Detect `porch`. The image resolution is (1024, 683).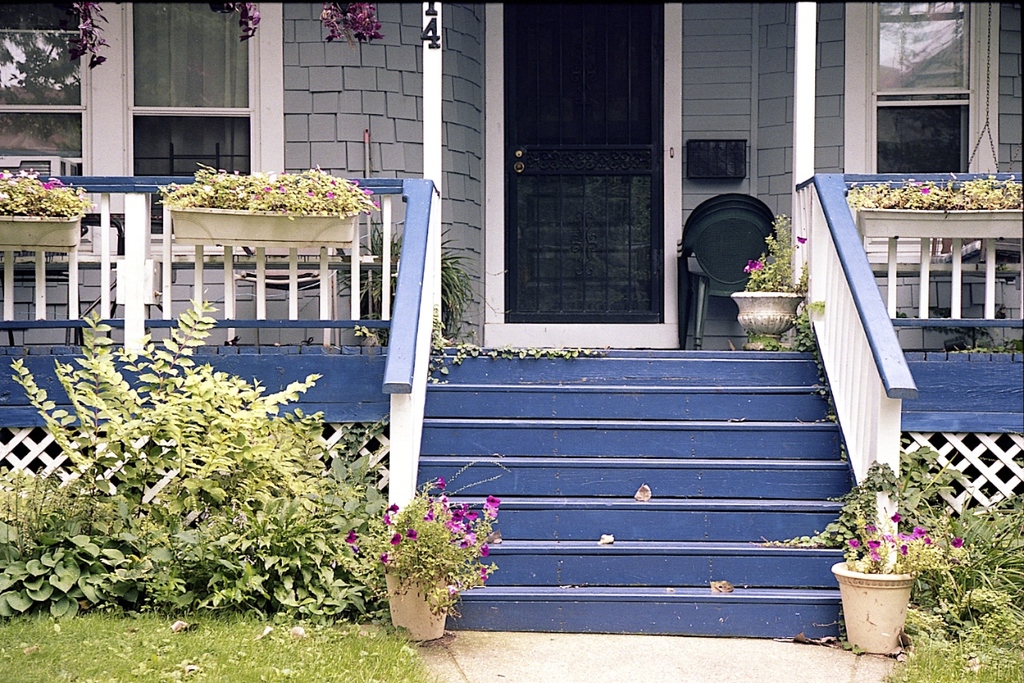
box=[0, 173, 1023, 362].
